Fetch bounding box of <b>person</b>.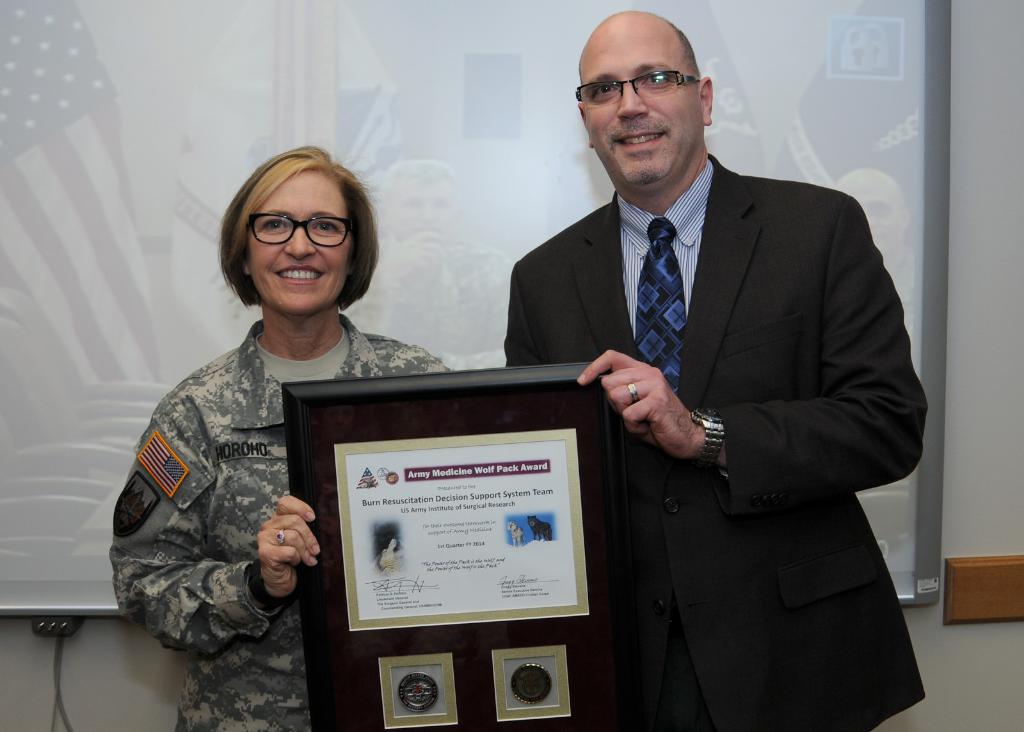
Bbox: Rect(509, 20, 914, 728).
